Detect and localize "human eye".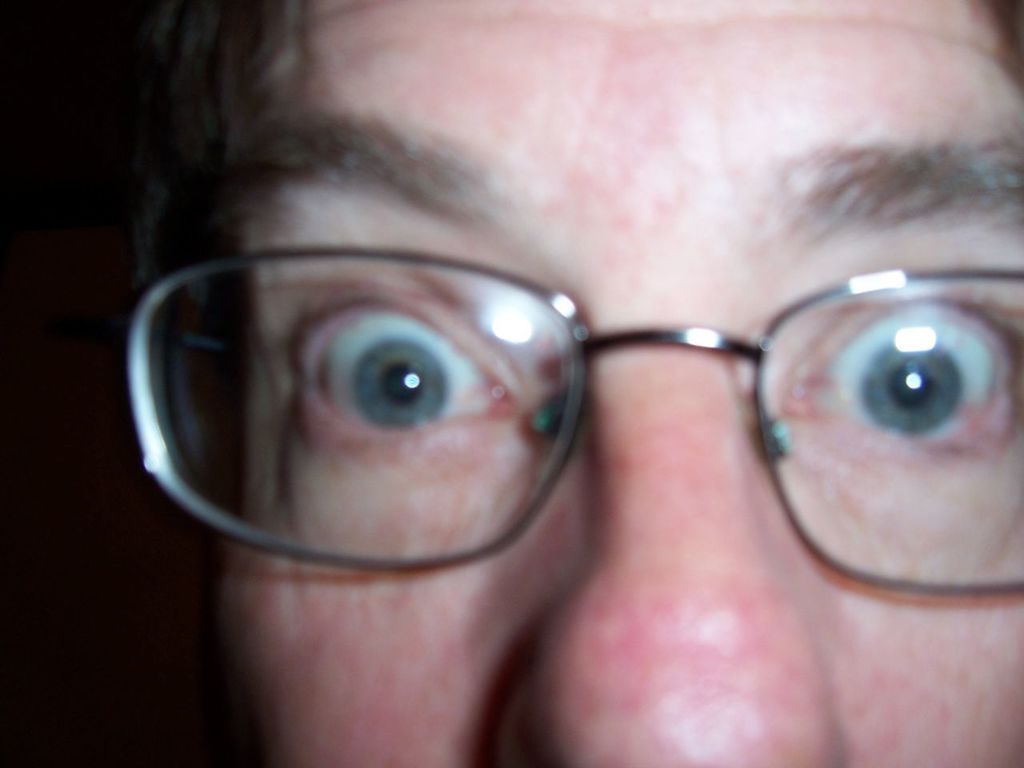
Localized at <bbox>266, 258, 545, 470</bbox>.
